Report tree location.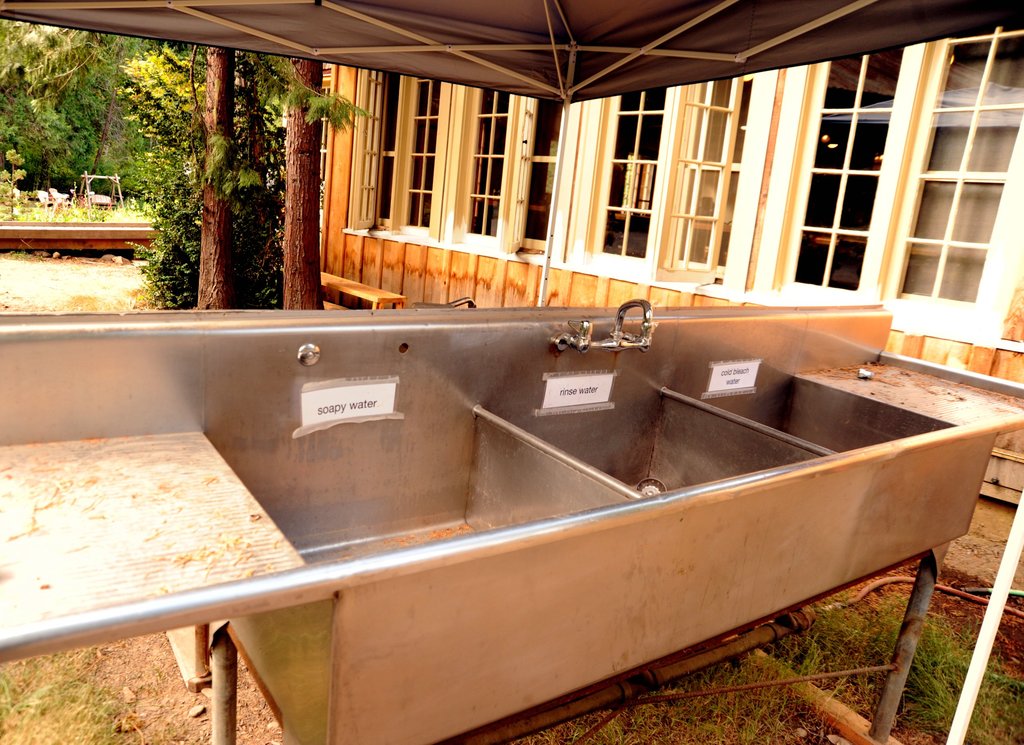
Report: box(0, 6, 168, 183).
